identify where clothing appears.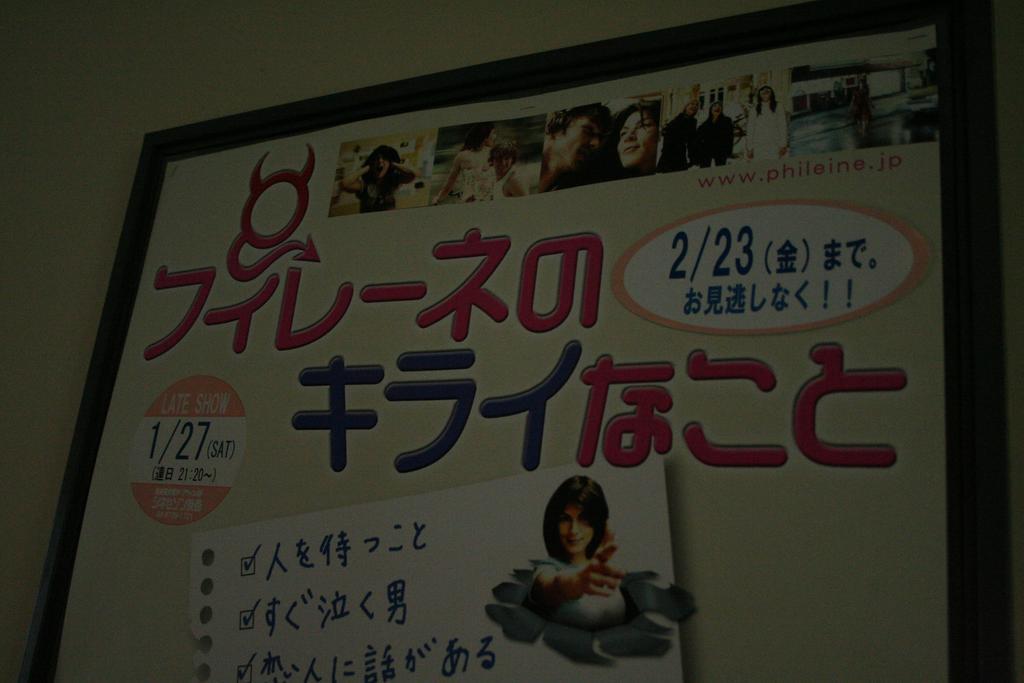
Appears at bbox=[698, 116, 729, 176].
